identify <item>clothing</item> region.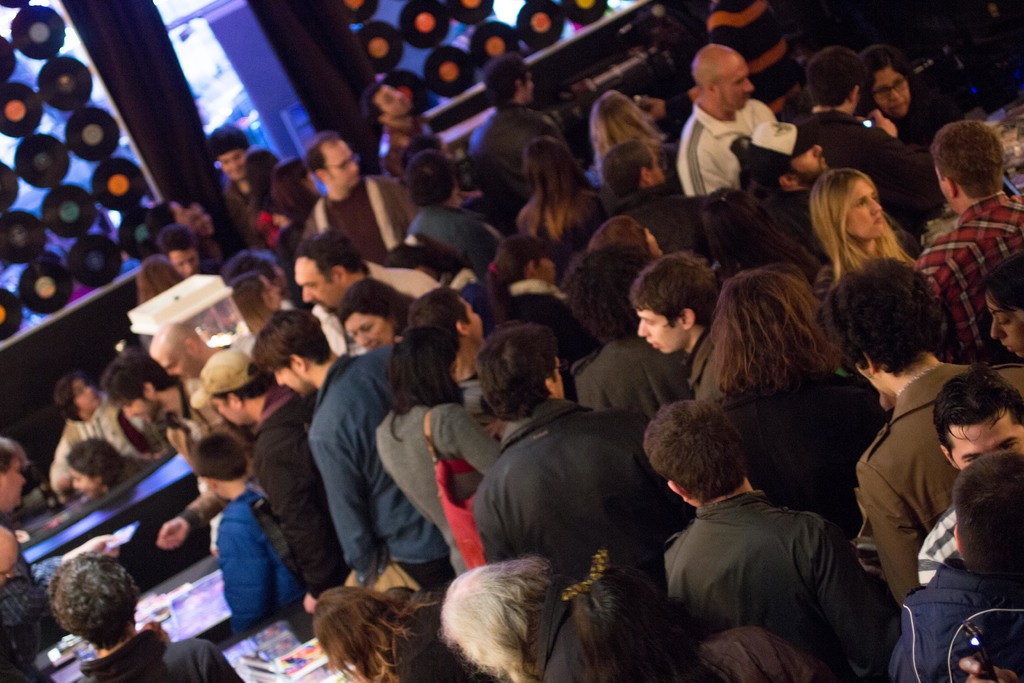
Region: {"left": 297, "top": 178, "right": 433, "bottom": 257}.
